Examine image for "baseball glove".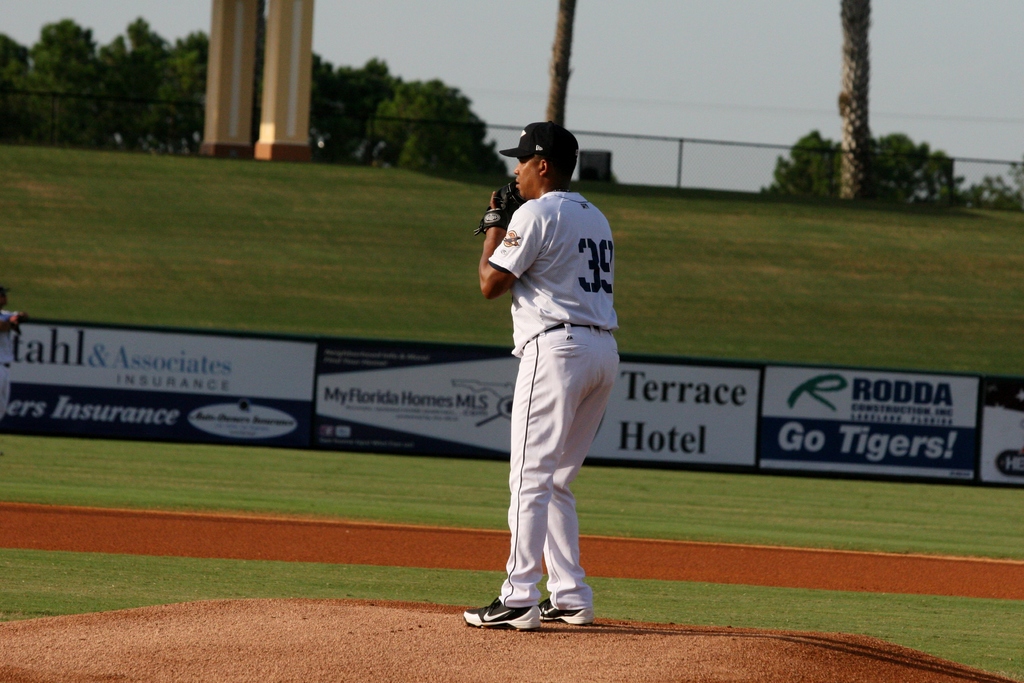
Examination result: left=475, top=179, right=529, bottom=233.
